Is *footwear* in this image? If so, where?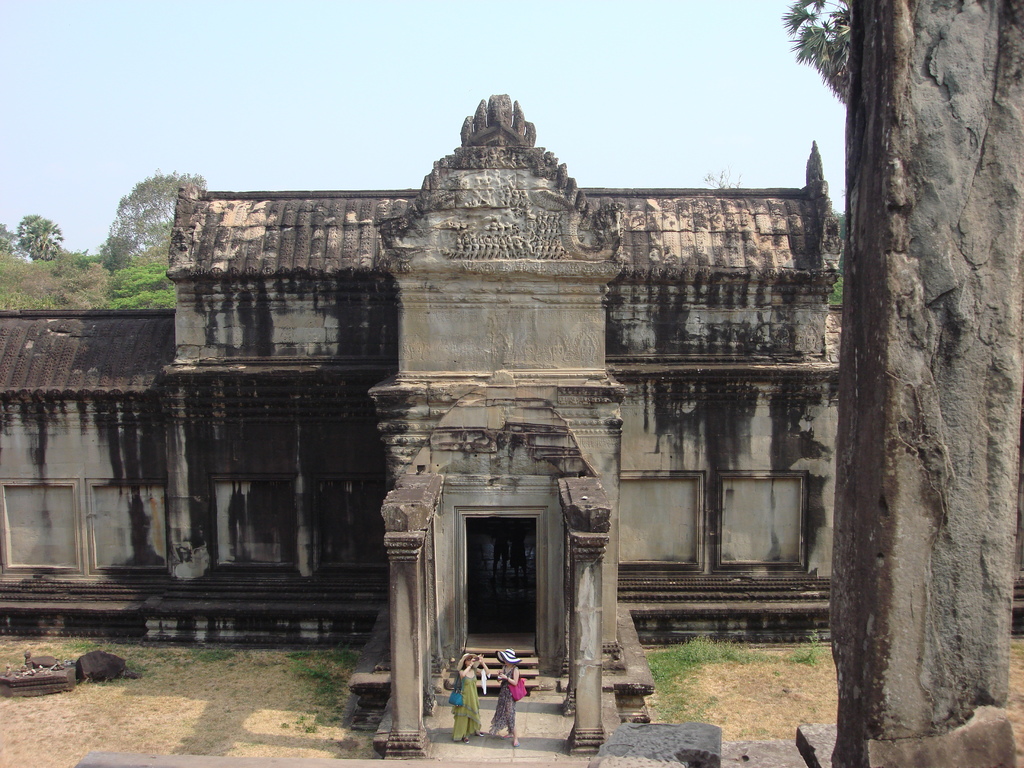
Yes, at <bbox>460, 730, 467, 744</bbox>.
